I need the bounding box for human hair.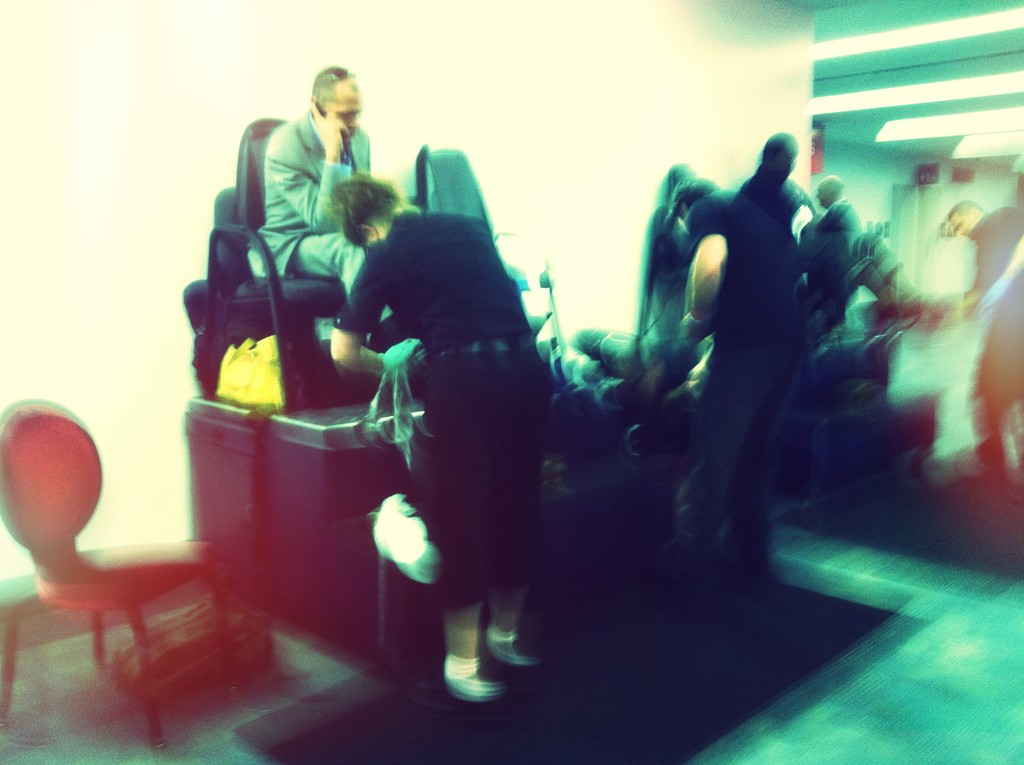
Here it is: {"x1": 326, "y1": 170, "x2": 409, "y2": 254}.
